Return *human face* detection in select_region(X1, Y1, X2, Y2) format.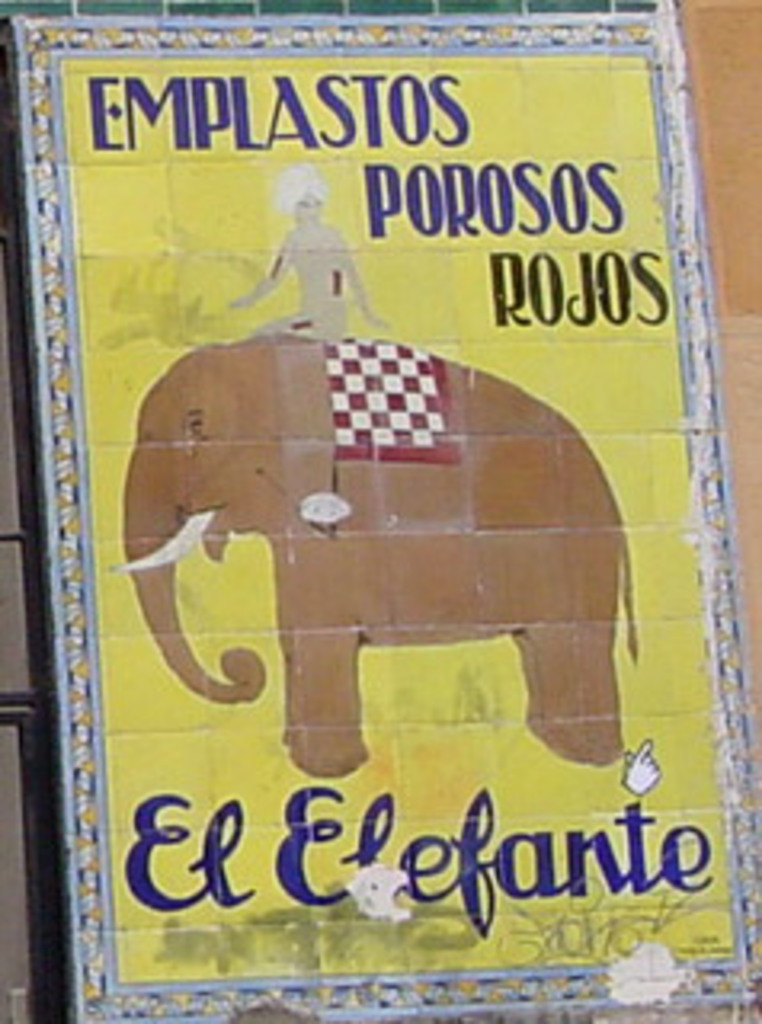
select_region(301, 195, 320, 224).
